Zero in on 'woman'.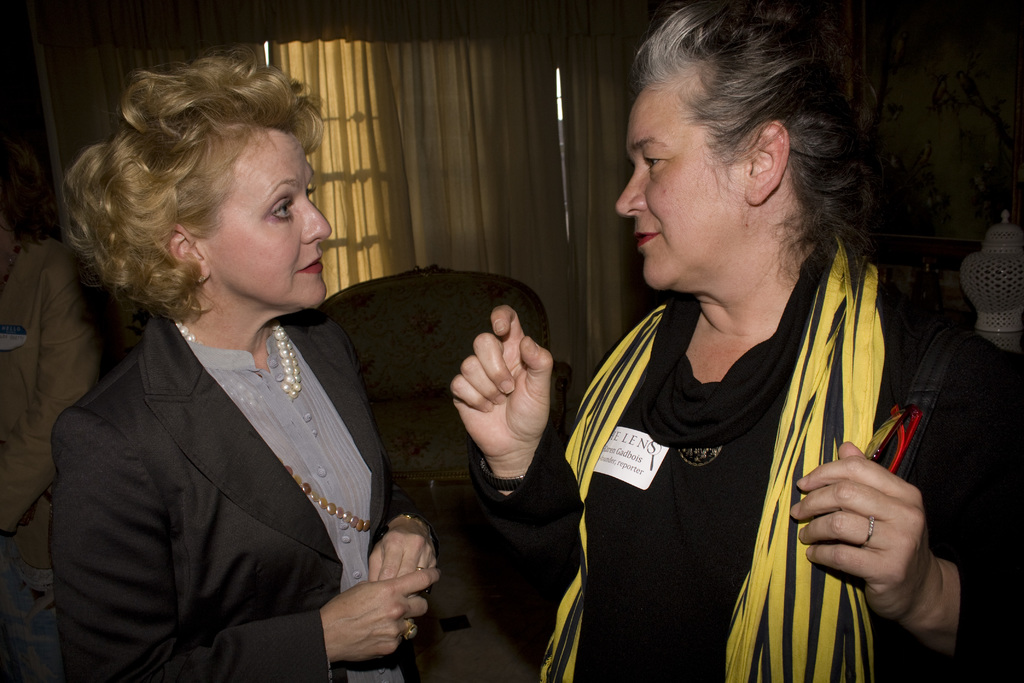
Zeroed in: 56:80:463:682.
